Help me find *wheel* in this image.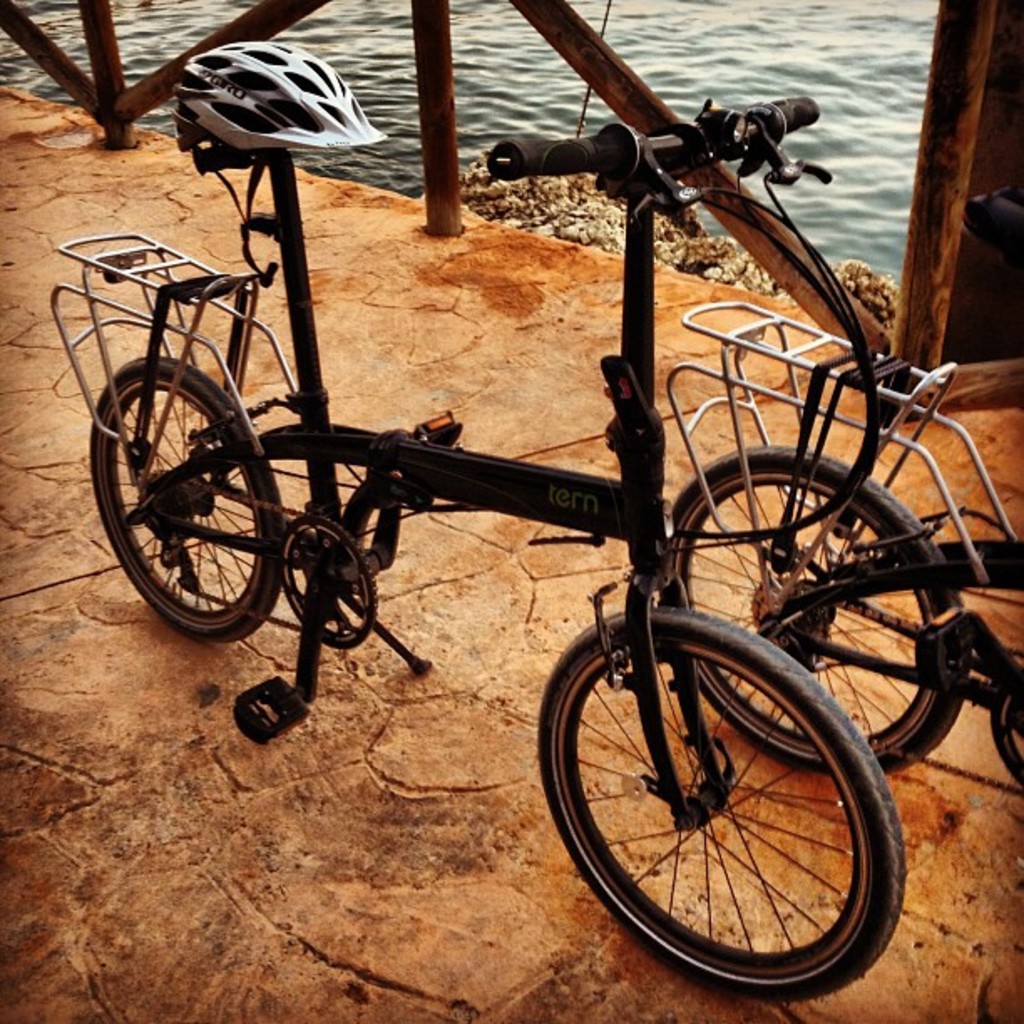
Found it: box=[654, 438, 986, 780].
